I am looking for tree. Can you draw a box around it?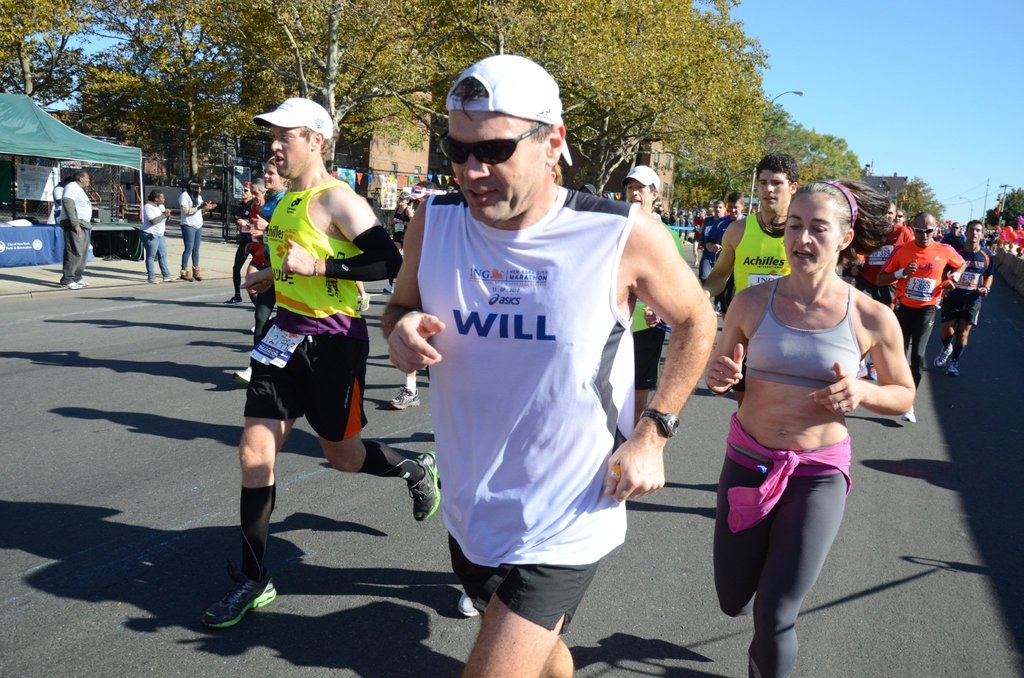
Sure, the bounding box is {"left": 899, "top": 172, "right": 947, "bottom": 224}.
